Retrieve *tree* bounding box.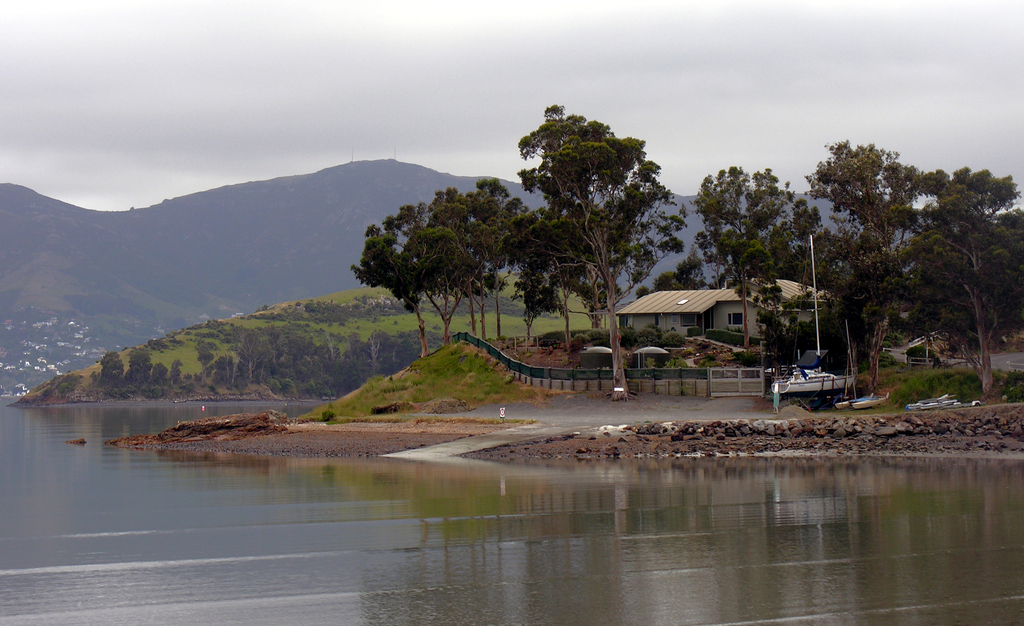
Bounding box: rect(517, 97, 666, 393).
